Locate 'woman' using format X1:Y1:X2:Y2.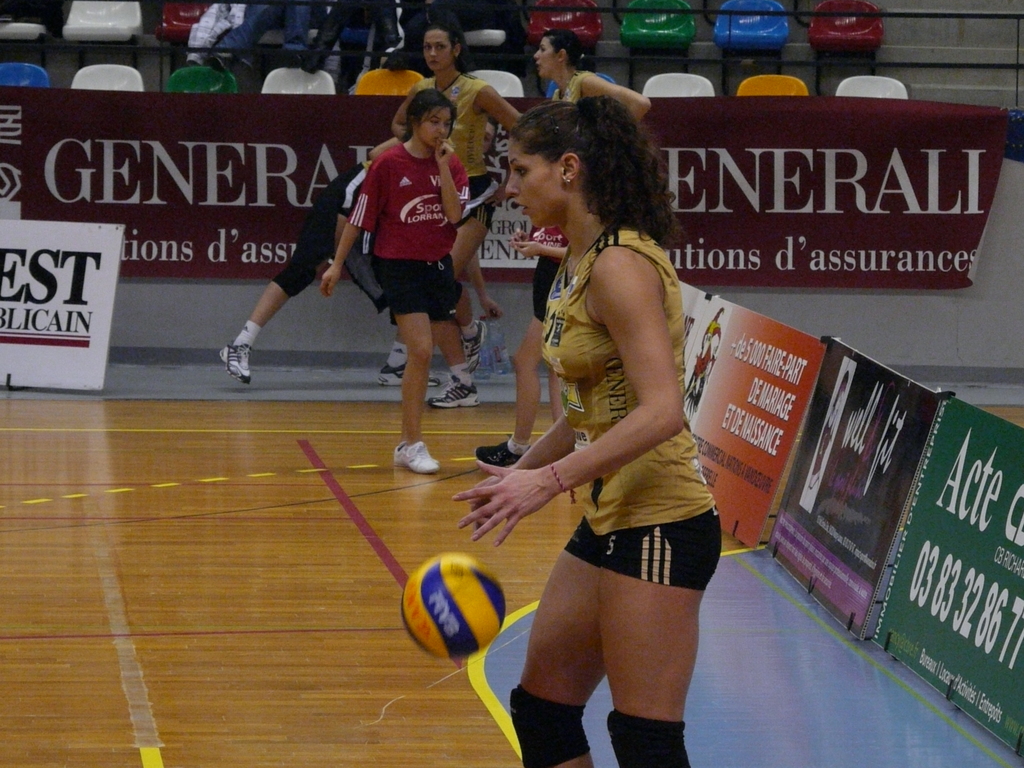
317:84:477:474.
